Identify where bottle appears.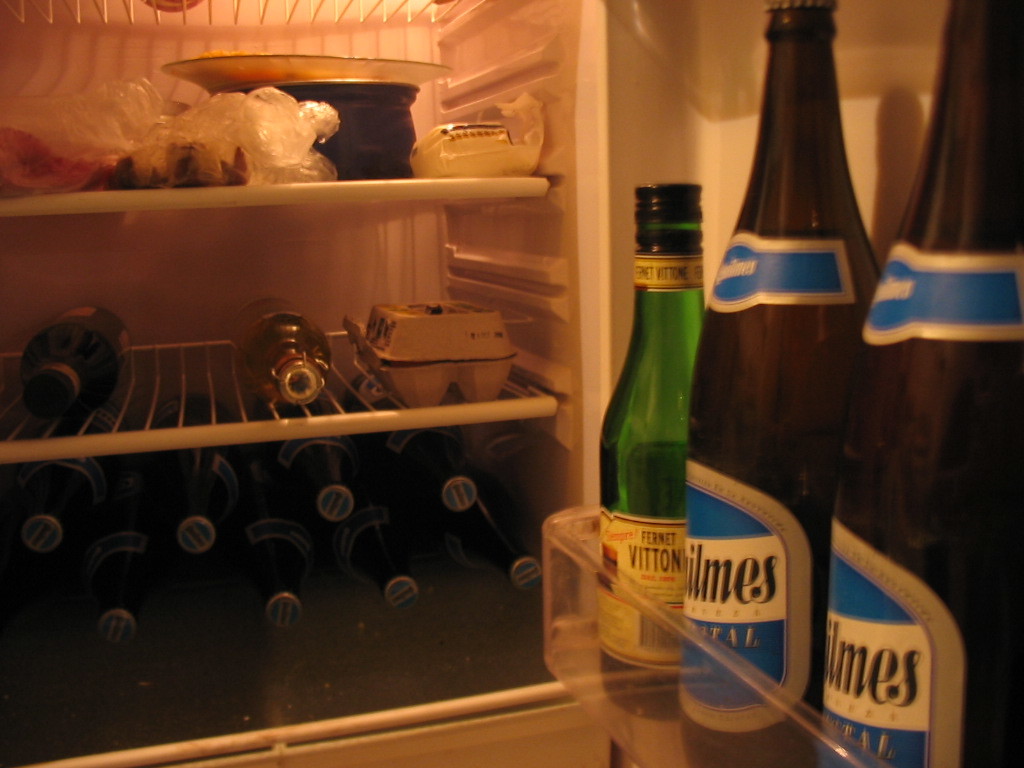
Appears at crop(465, 508, 543, 591).
